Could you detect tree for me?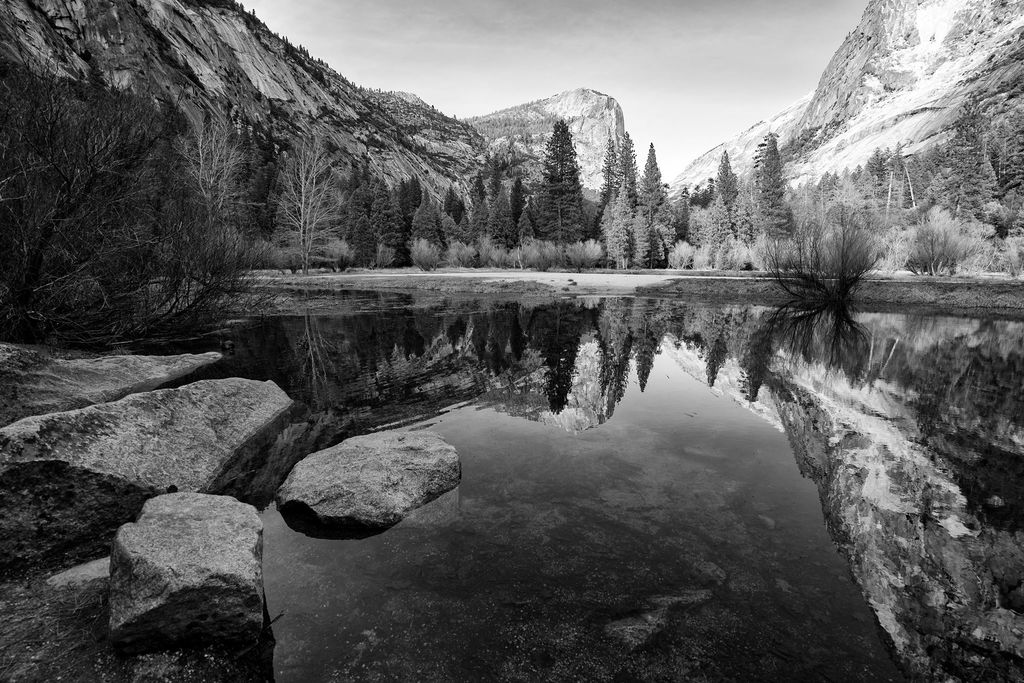
Detection result: crop(855, 143, 885, 194).
